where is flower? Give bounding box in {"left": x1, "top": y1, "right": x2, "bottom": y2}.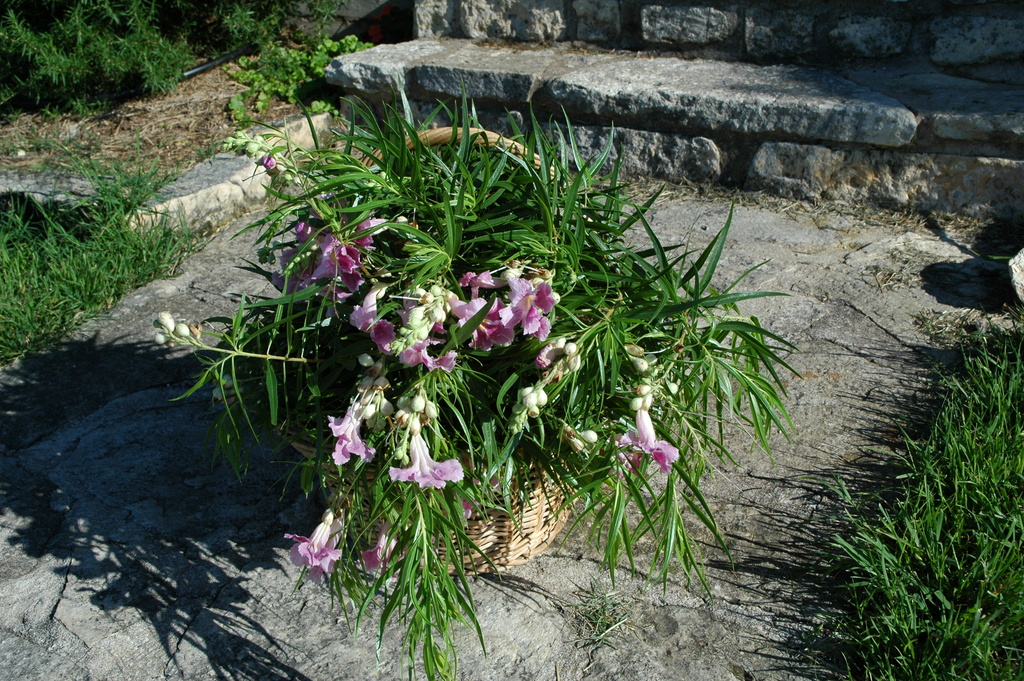
{"left": 390, "top": 432, "right": 464, "bottom": 488}.
